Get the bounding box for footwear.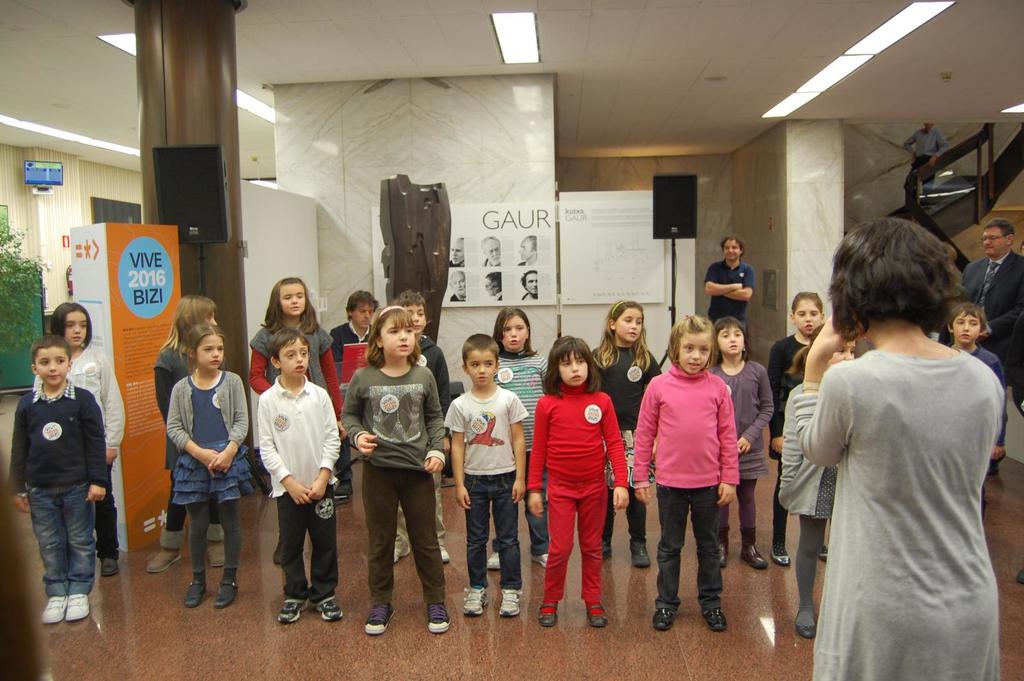
[214, 581, 240, 609].
